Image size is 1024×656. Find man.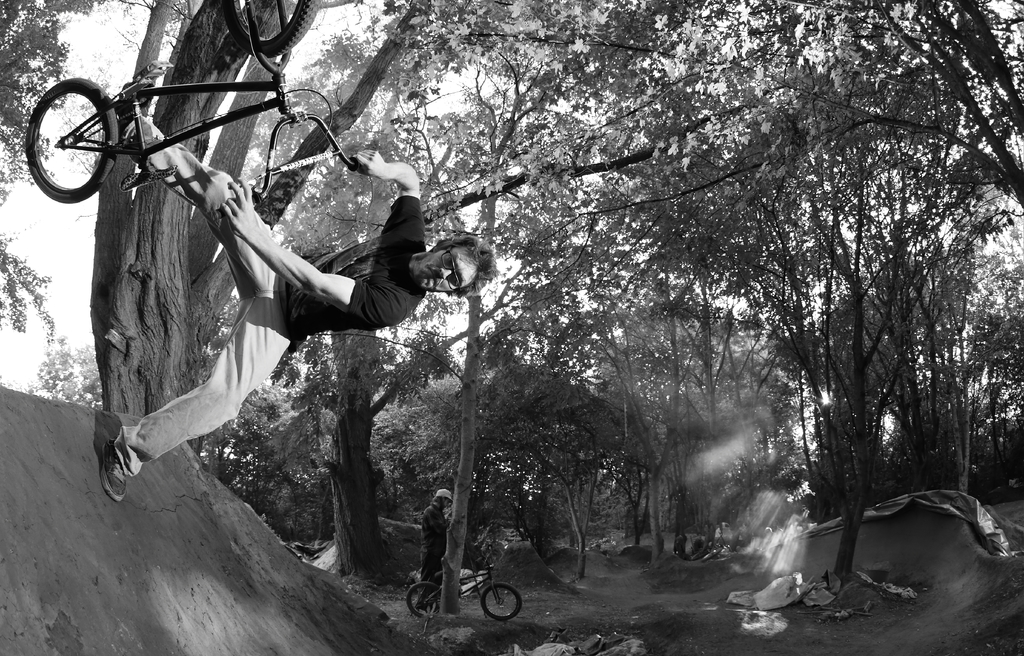
(left=100, top=63, right=499, bottom=502).
